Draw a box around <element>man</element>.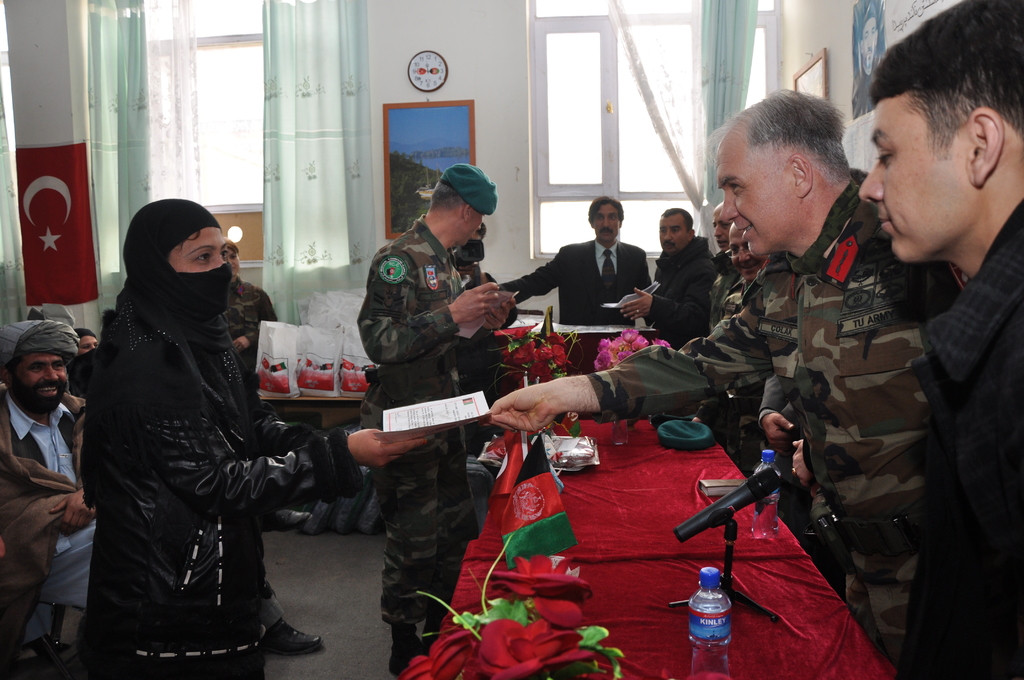
(624,204,710,327).
